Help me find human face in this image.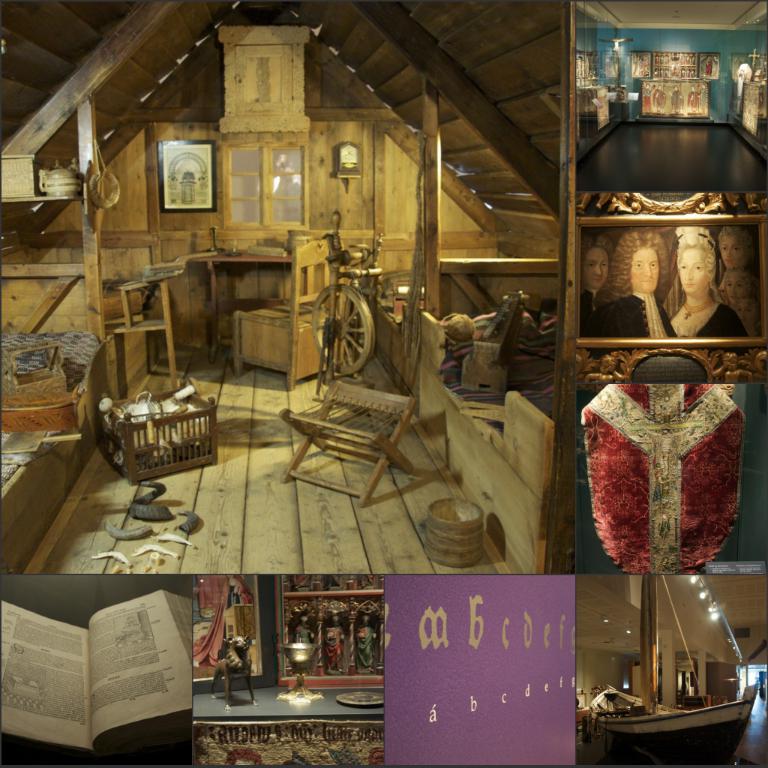
Found it: left=720, top=232, right=743, bottom=260.
